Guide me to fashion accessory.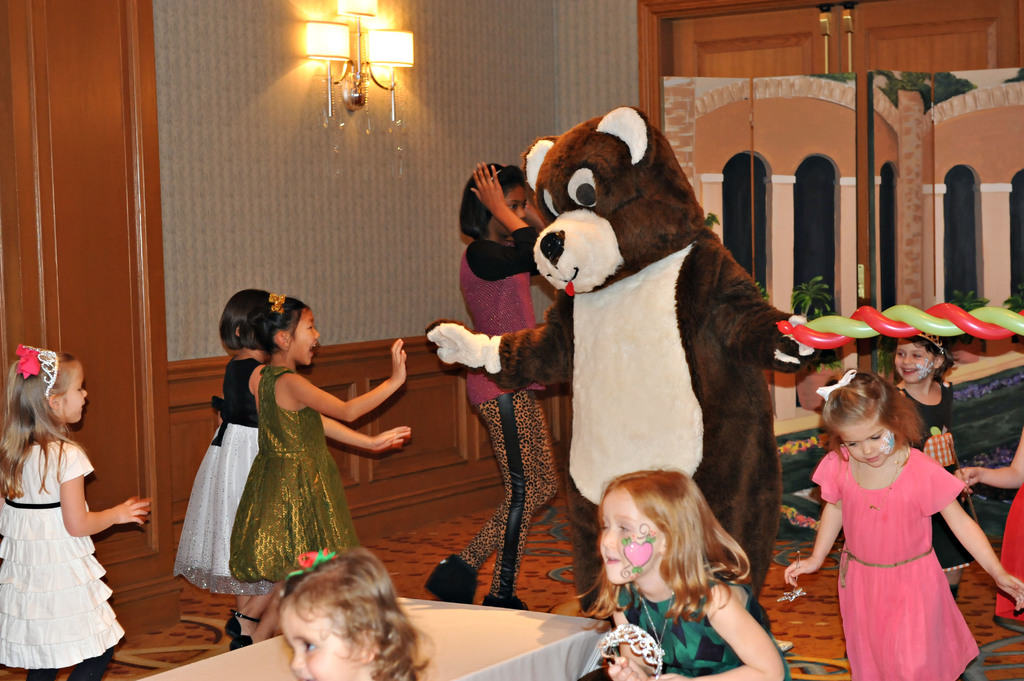
Guidance: <region>481, 591, 531, 611</region>.
